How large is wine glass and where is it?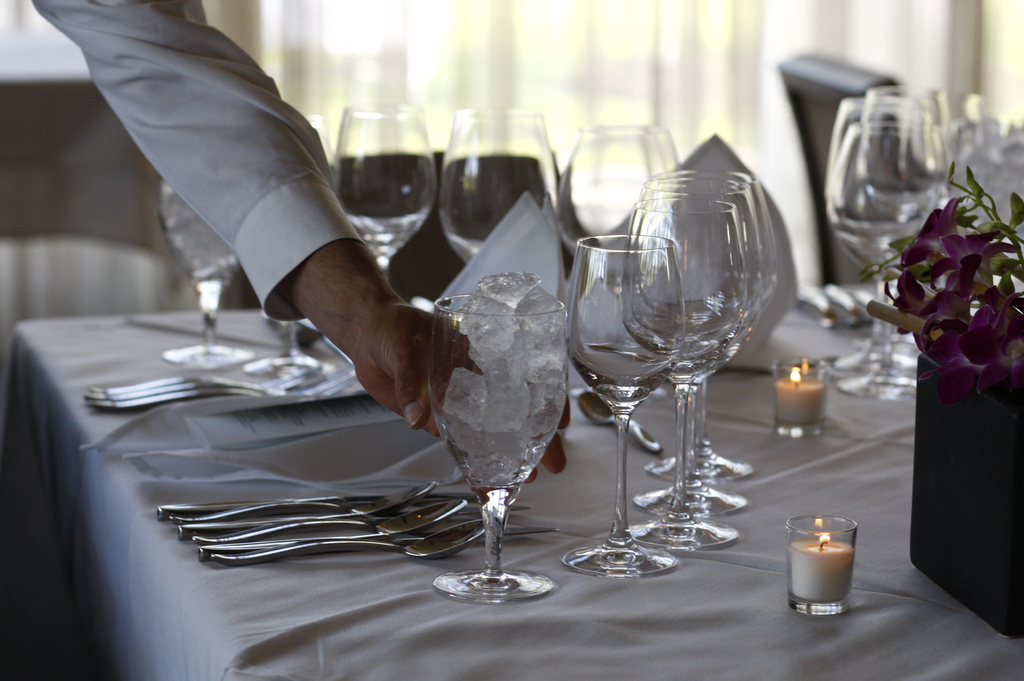
Bounding box: <region>436, 112, 557, 264</region>.
